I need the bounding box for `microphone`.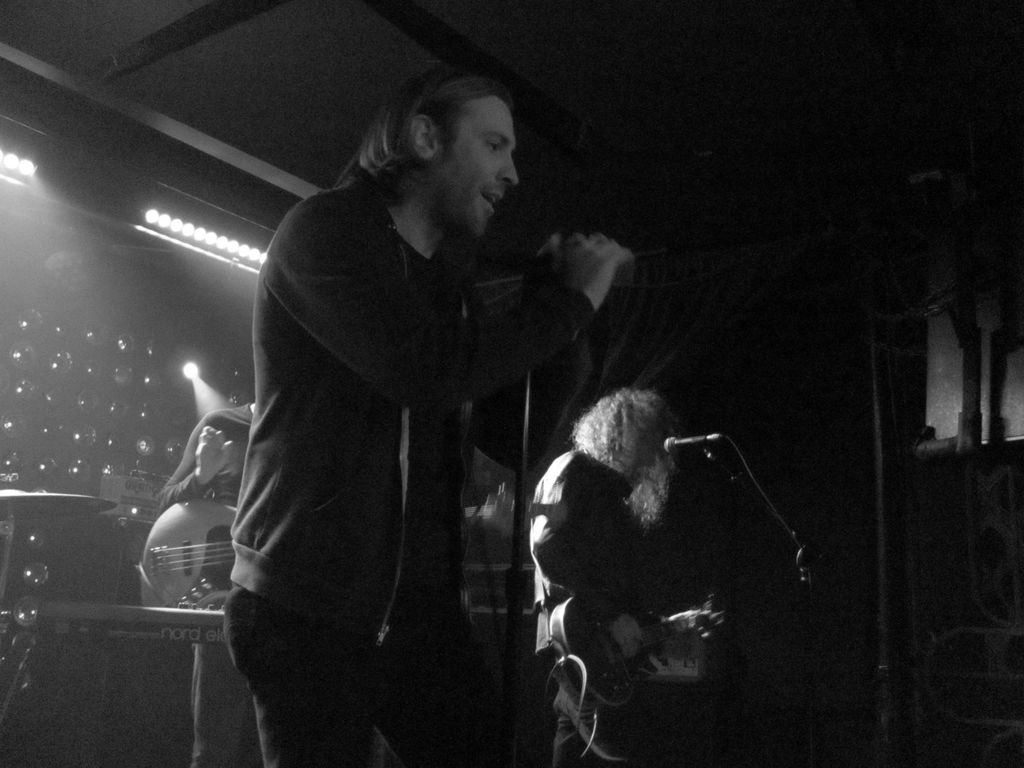
Here it is: [left=664, top=435, right=722, bottom=449].
